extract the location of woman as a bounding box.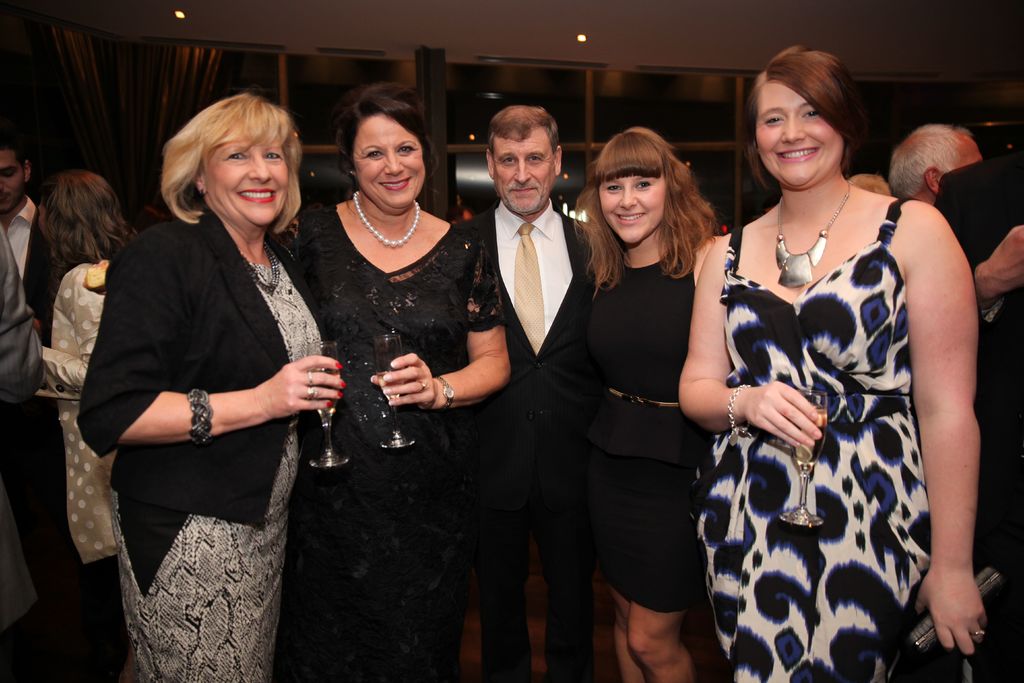
box(573, 126, 724, 682).
